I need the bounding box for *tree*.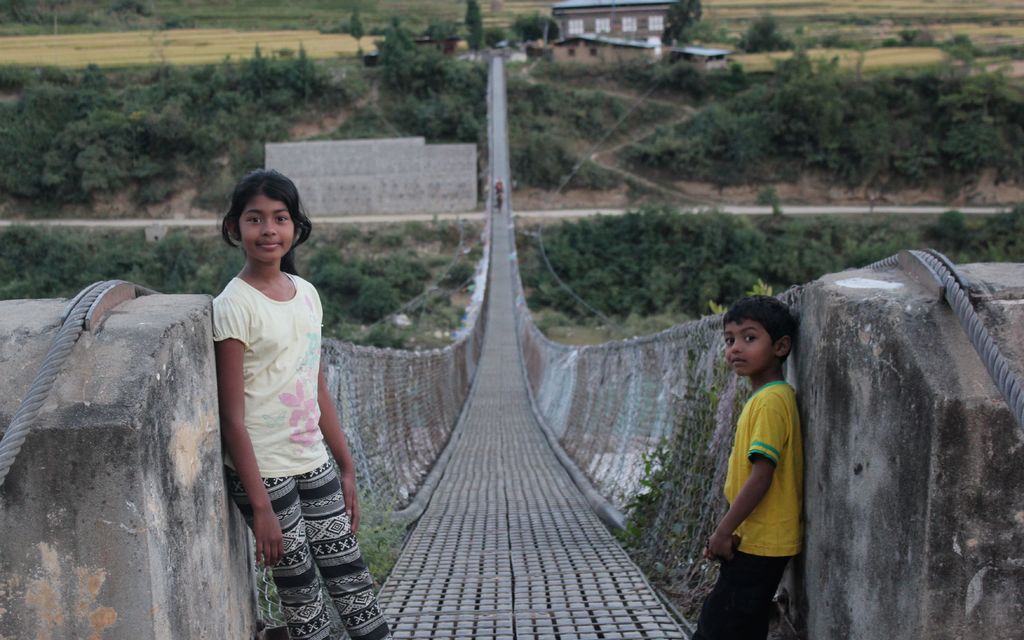
Here it is: (292,49,335,104).
